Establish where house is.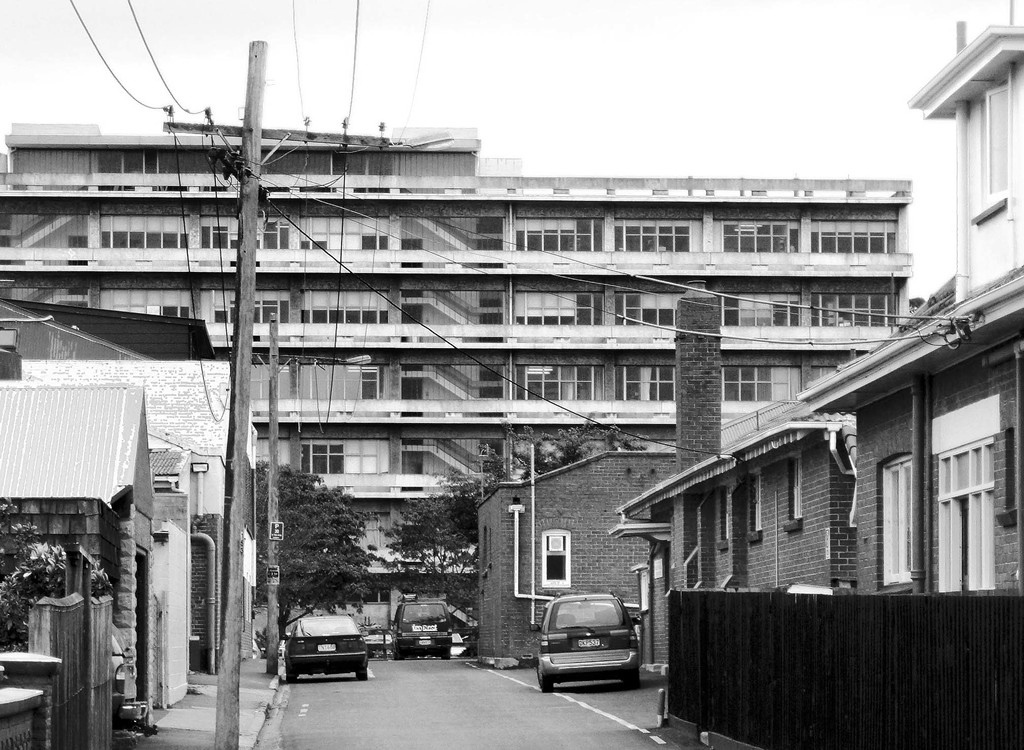
Established at 605,279,855,674.
